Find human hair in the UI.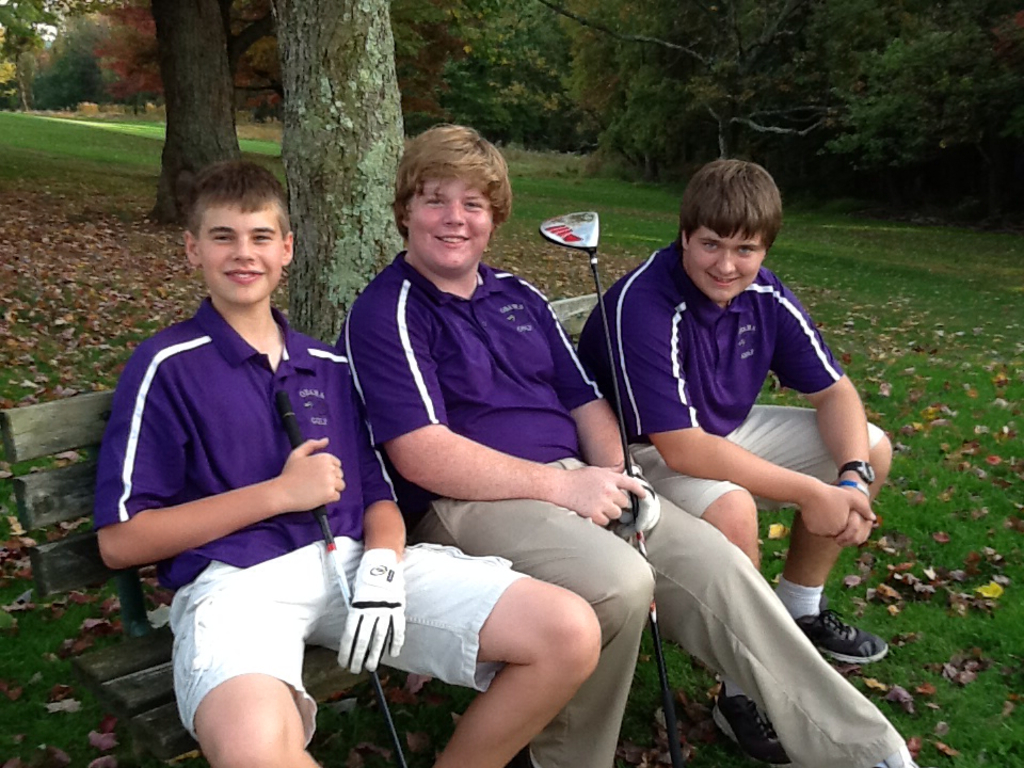
UI element at l=681, t=159, r=786, b=240.
